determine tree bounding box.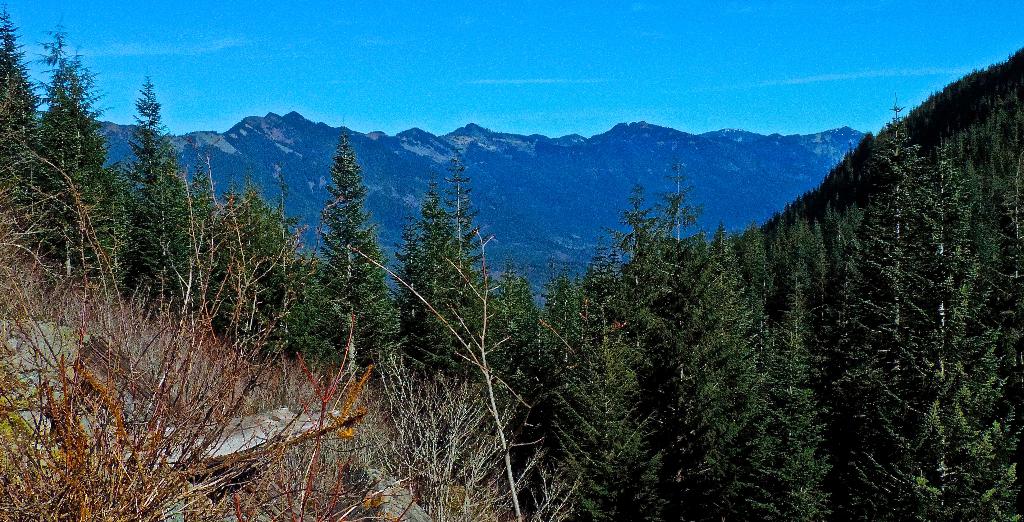
Determined: 552, 288, 655, 514.
